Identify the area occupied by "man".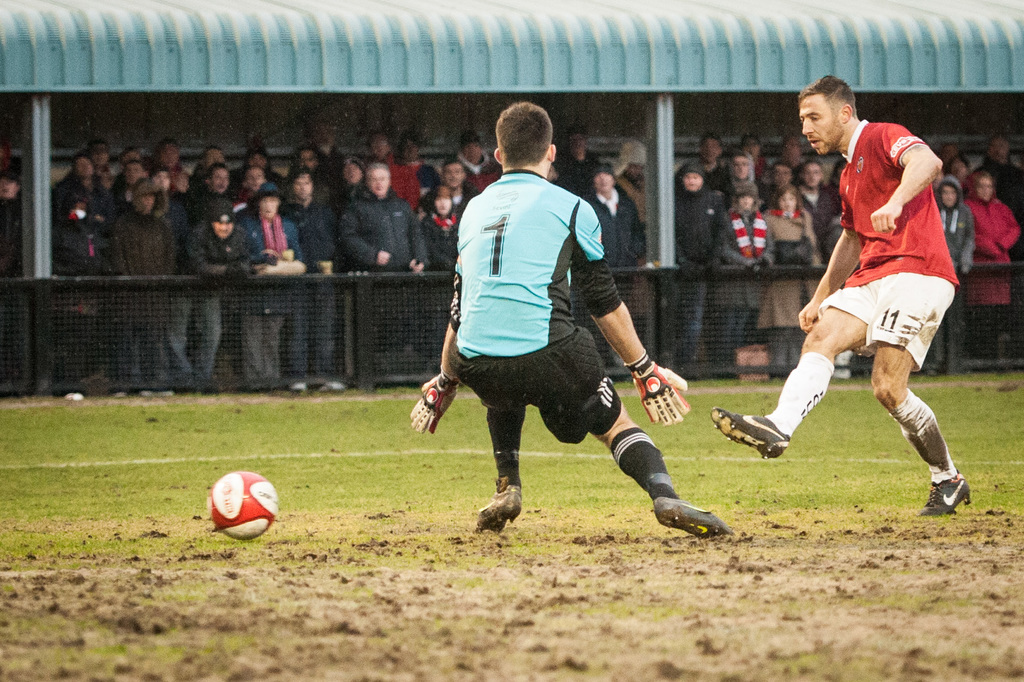
Area: bbox(49, 153, 111, 227).
